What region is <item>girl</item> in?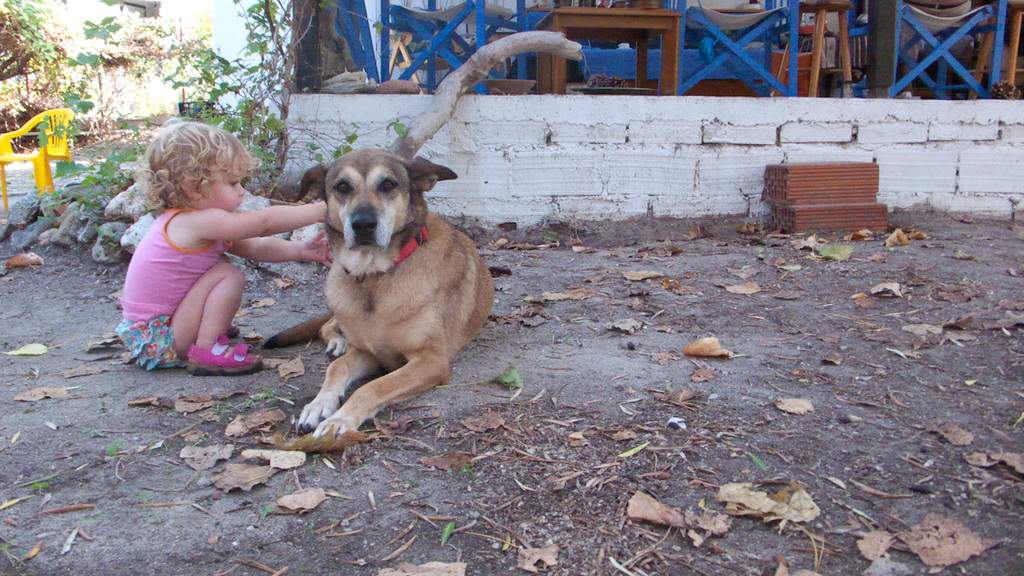
l=116, t=118, r=335, b=372.
